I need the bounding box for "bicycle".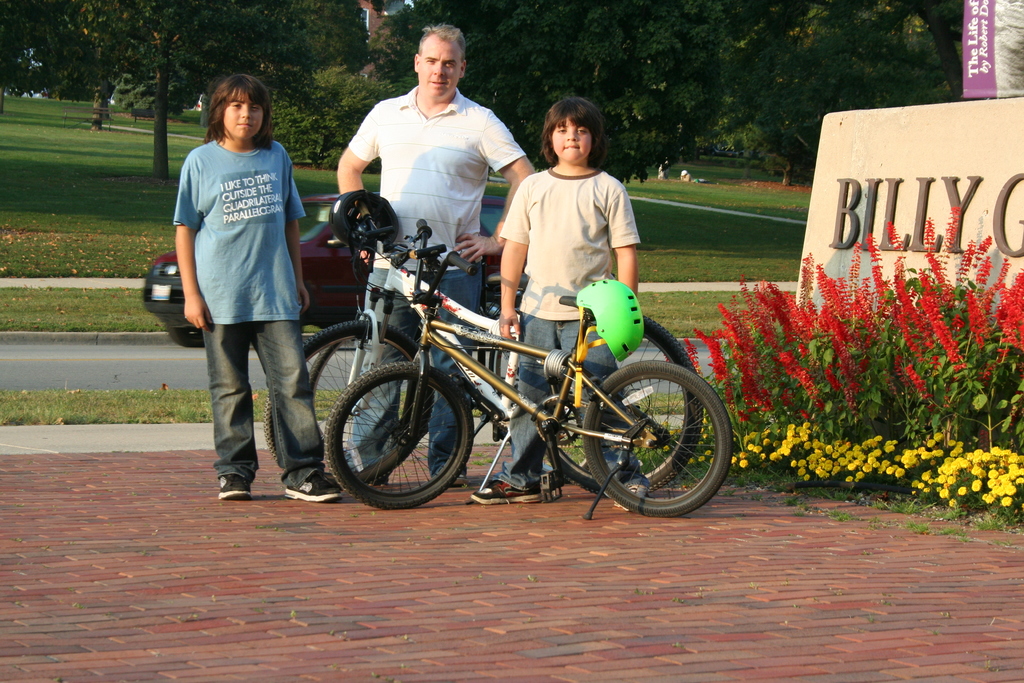
Here it is: 259,204,708,493.
